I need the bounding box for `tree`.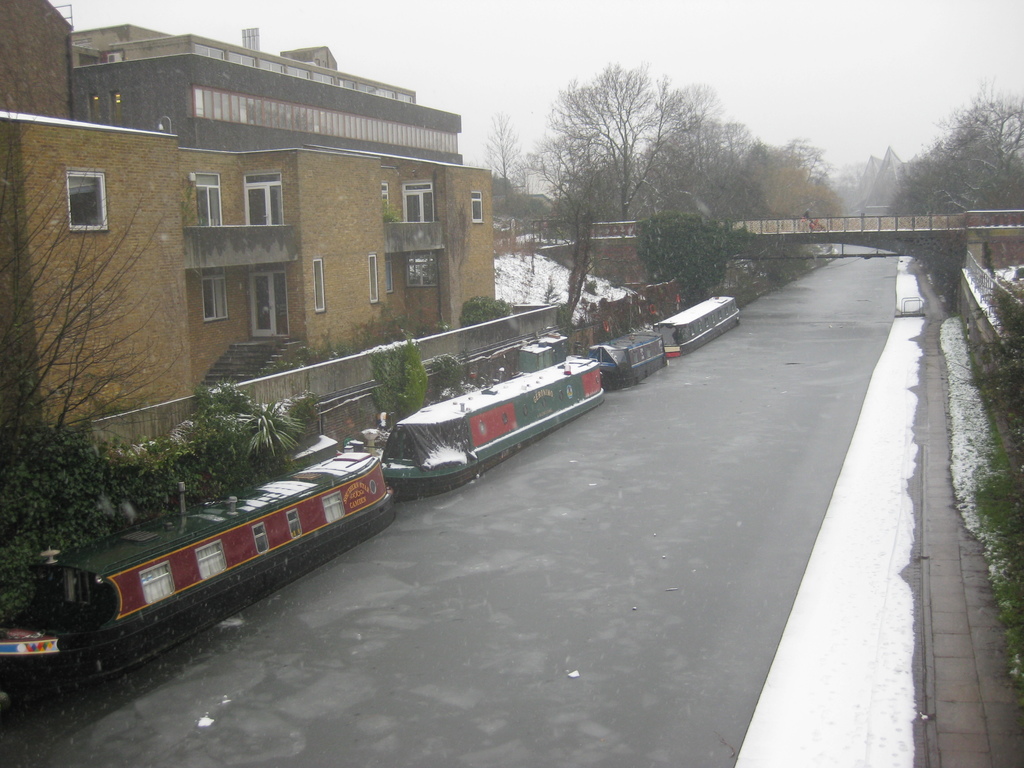
Here it is: x1=485, y1=57, x2=780, y2=253.
